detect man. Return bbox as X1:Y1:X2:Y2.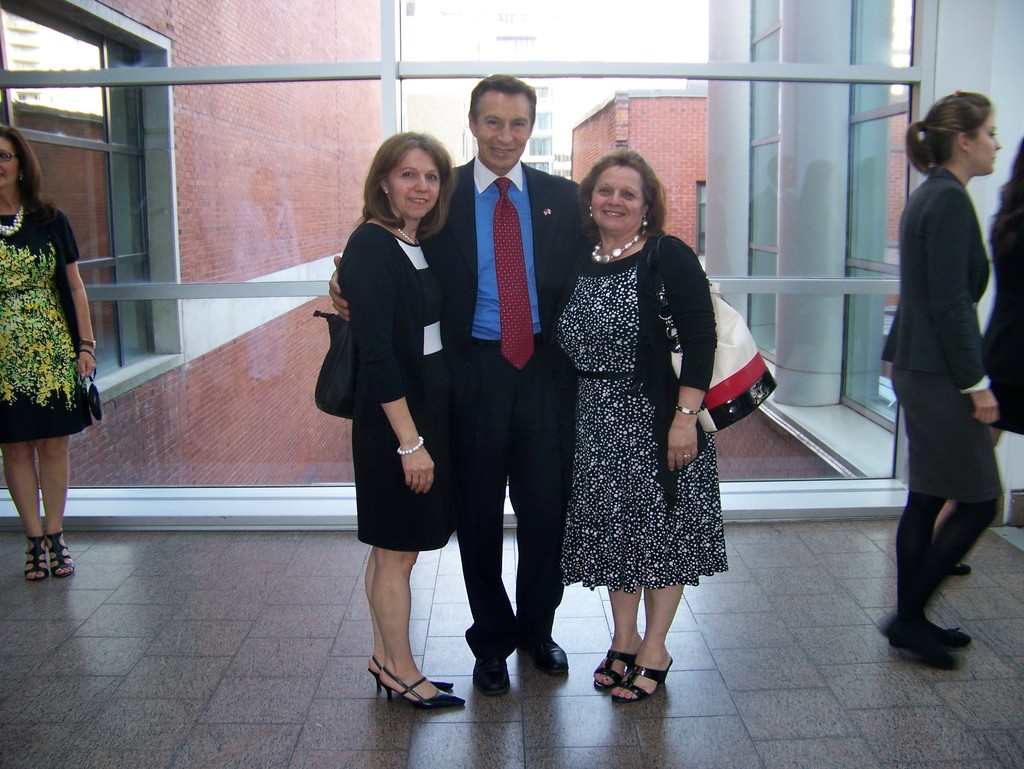
333:67:578:694.
